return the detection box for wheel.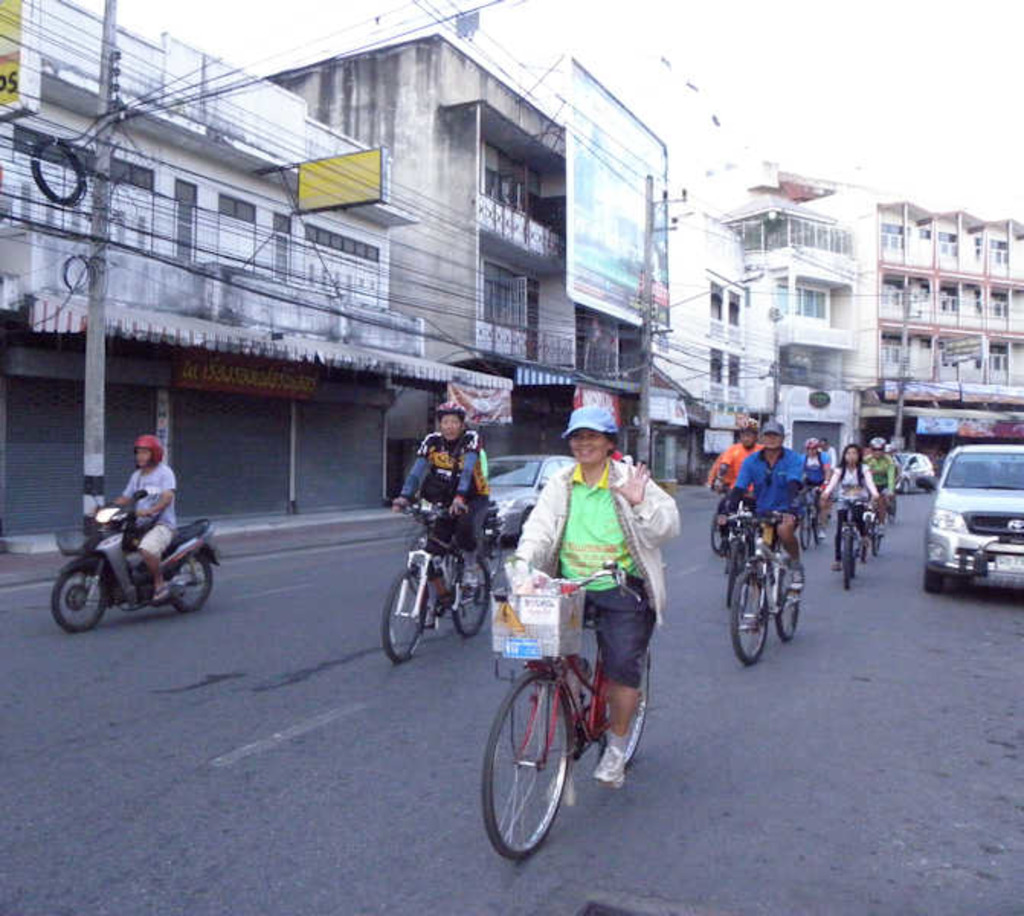
rect(49, 559, 113, 624).
